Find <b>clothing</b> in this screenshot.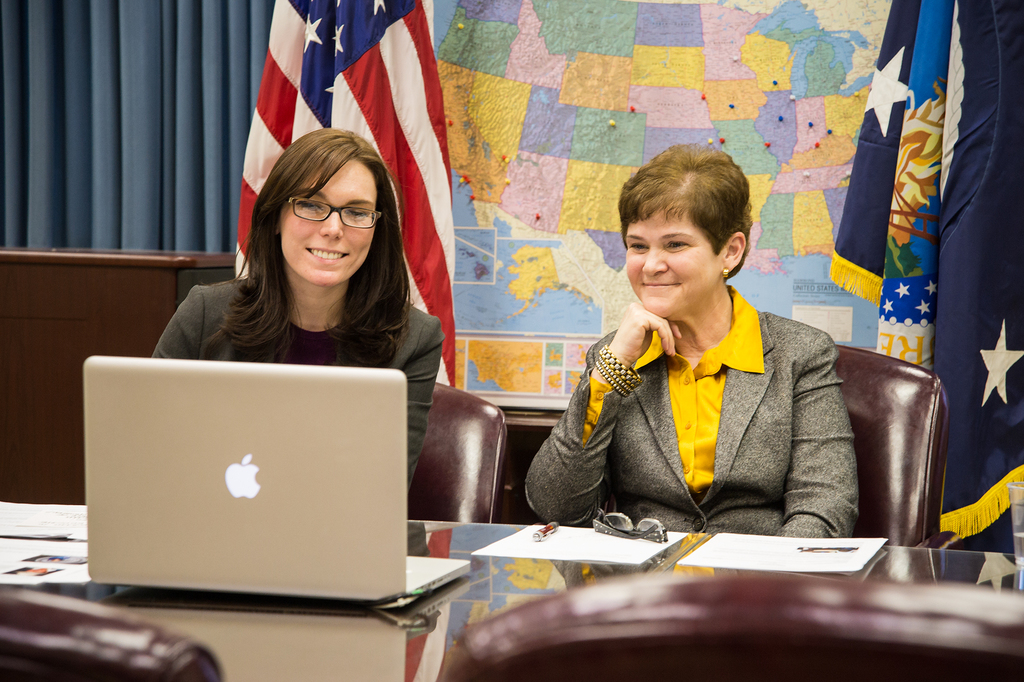
The bounding box for <b>clothing</b> is select_region(515, 280, 865, 544).
